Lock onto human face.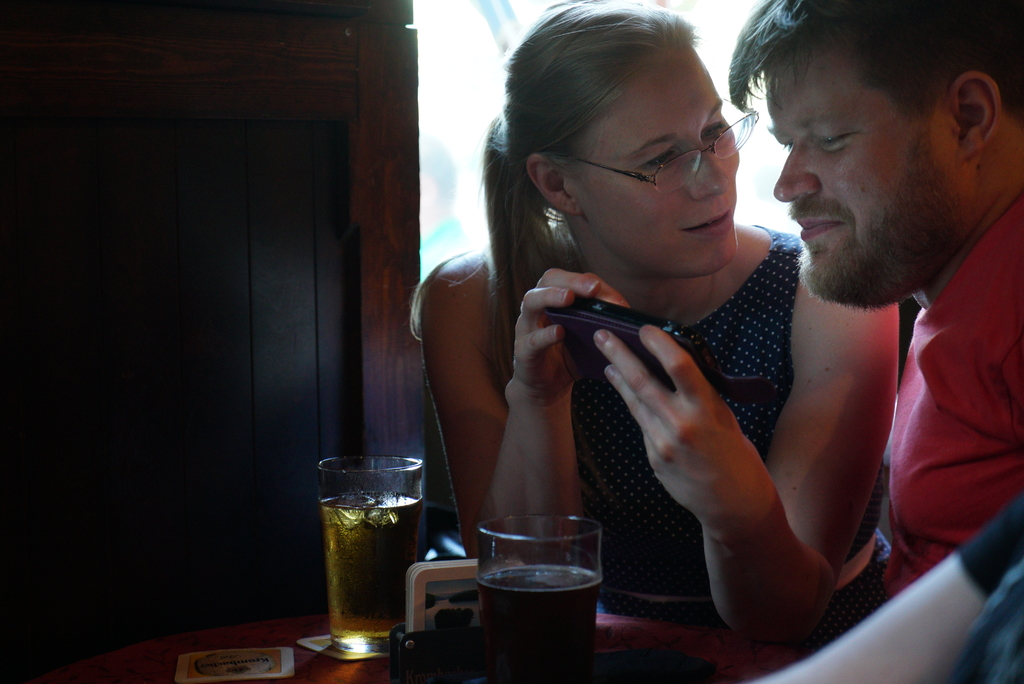
Locked: pyautogui.locateOnScreen(768, 45, 928, 257).
